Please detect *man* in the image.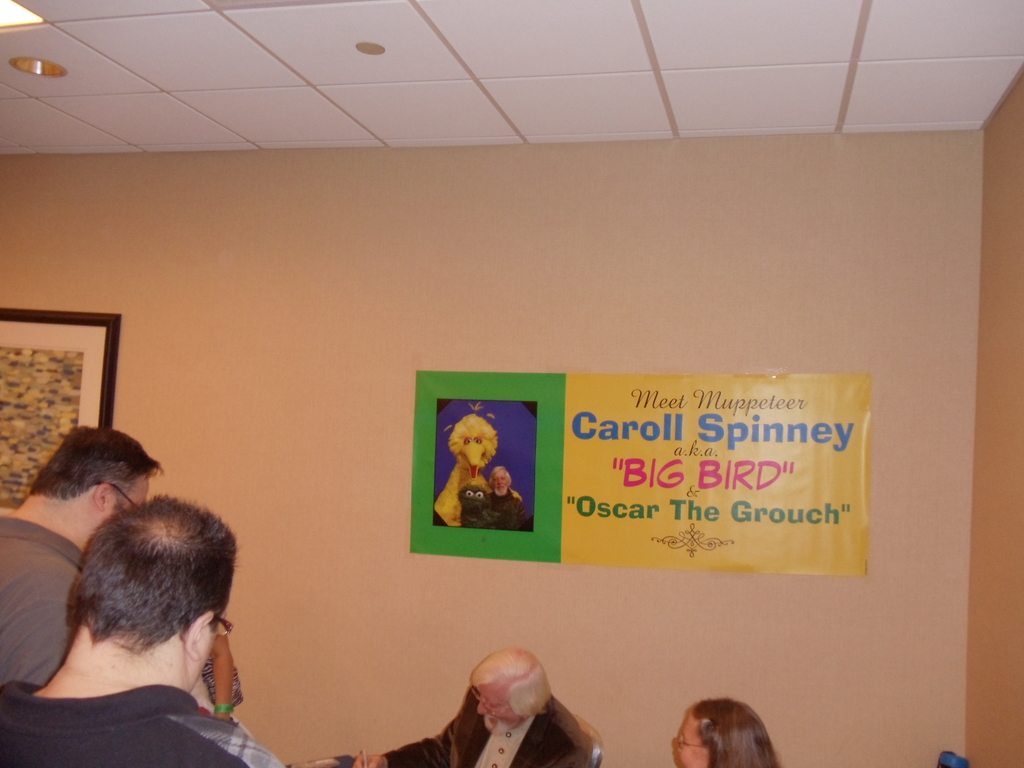
<bbox>484, 466, 529, 532</bbox>.
